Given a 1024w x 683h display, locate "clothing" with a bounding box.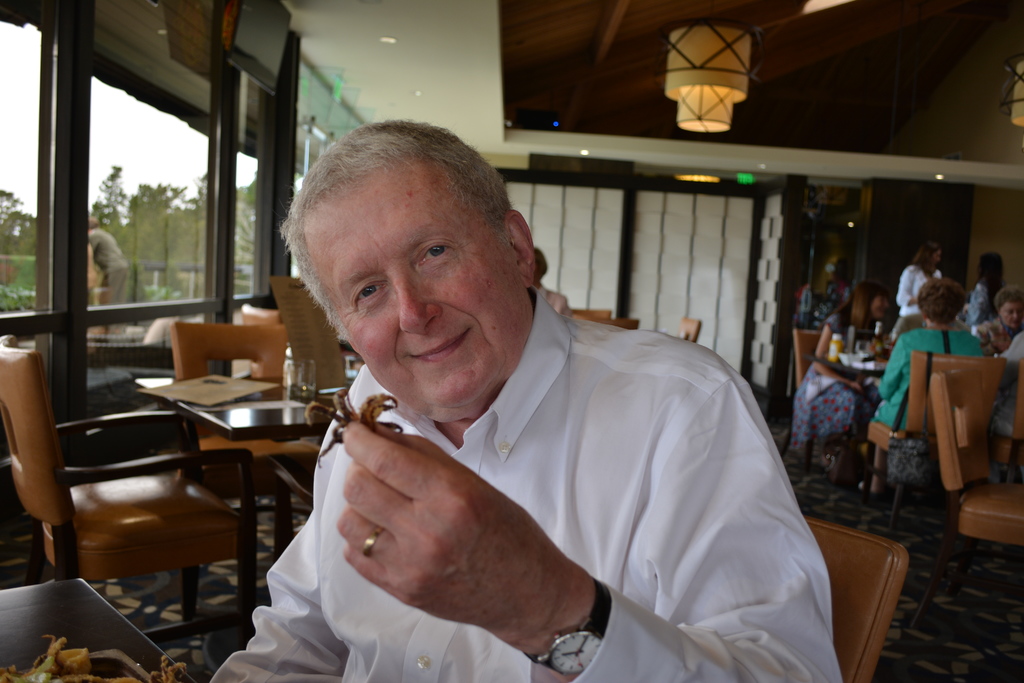
Located: crop(956, 274, 998, 336).
